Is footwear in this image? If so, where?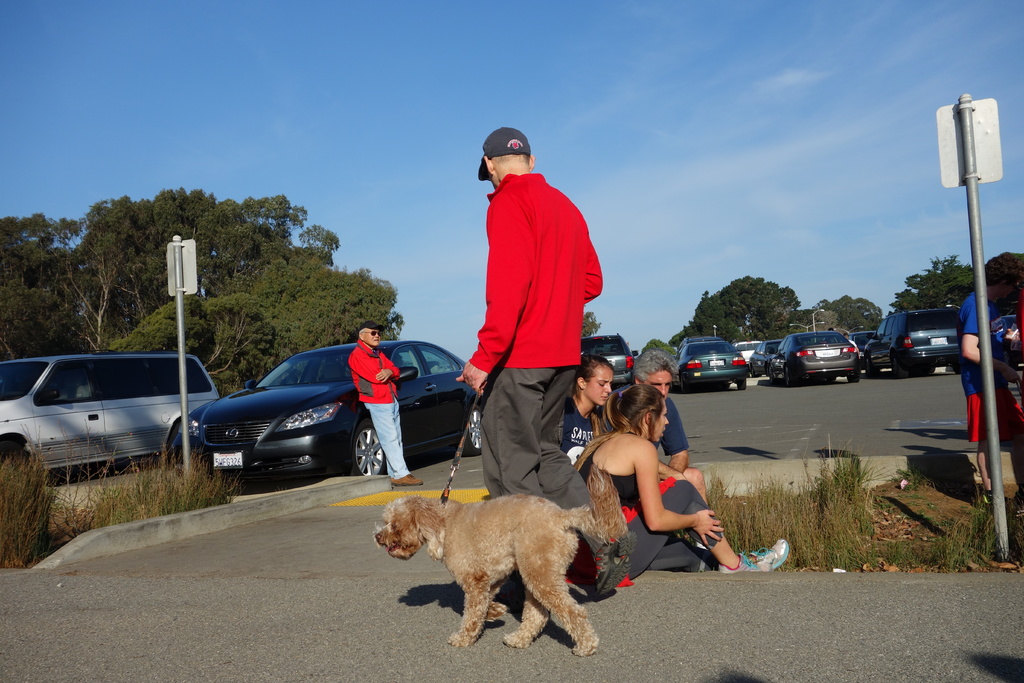
Yes, at x1=724, y1=549, x2=781, y2=566.
